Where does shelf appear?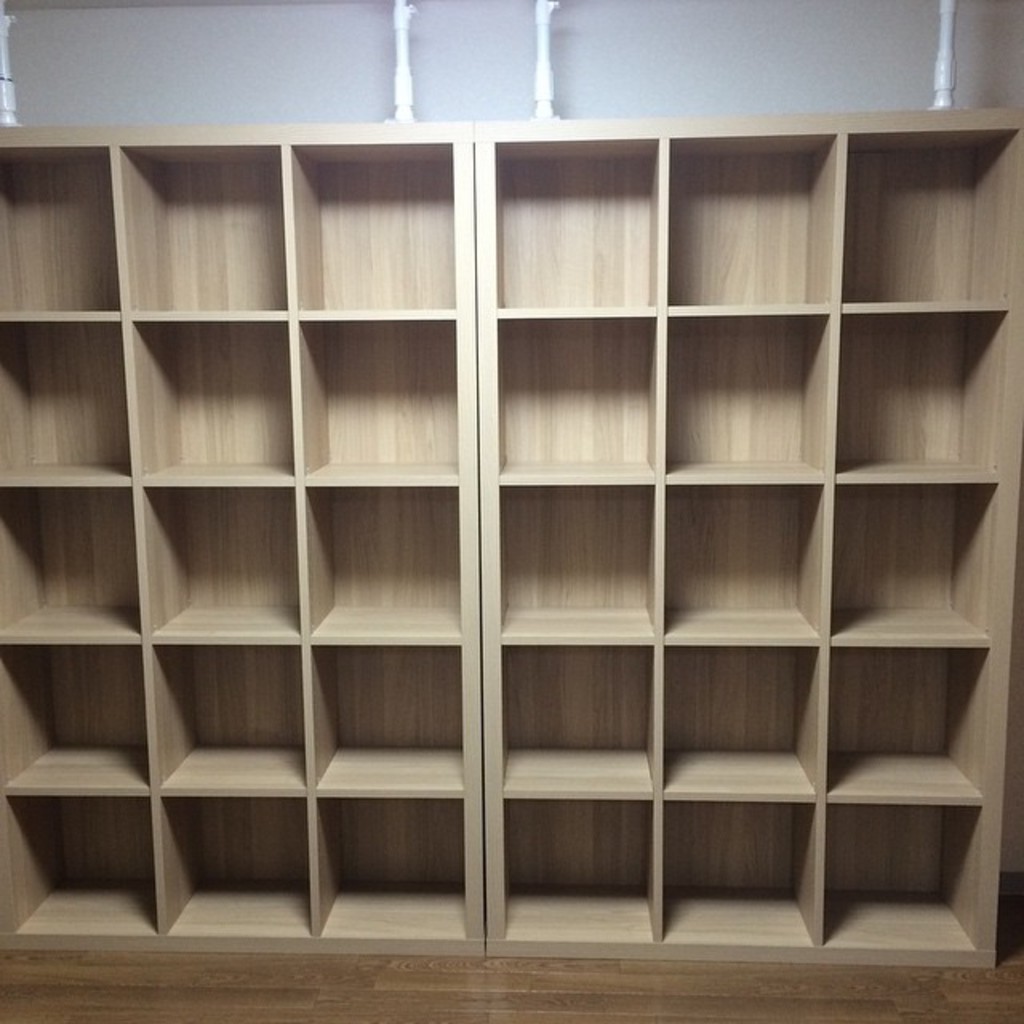
Appears at bbox(166, 806, 347, 930).
